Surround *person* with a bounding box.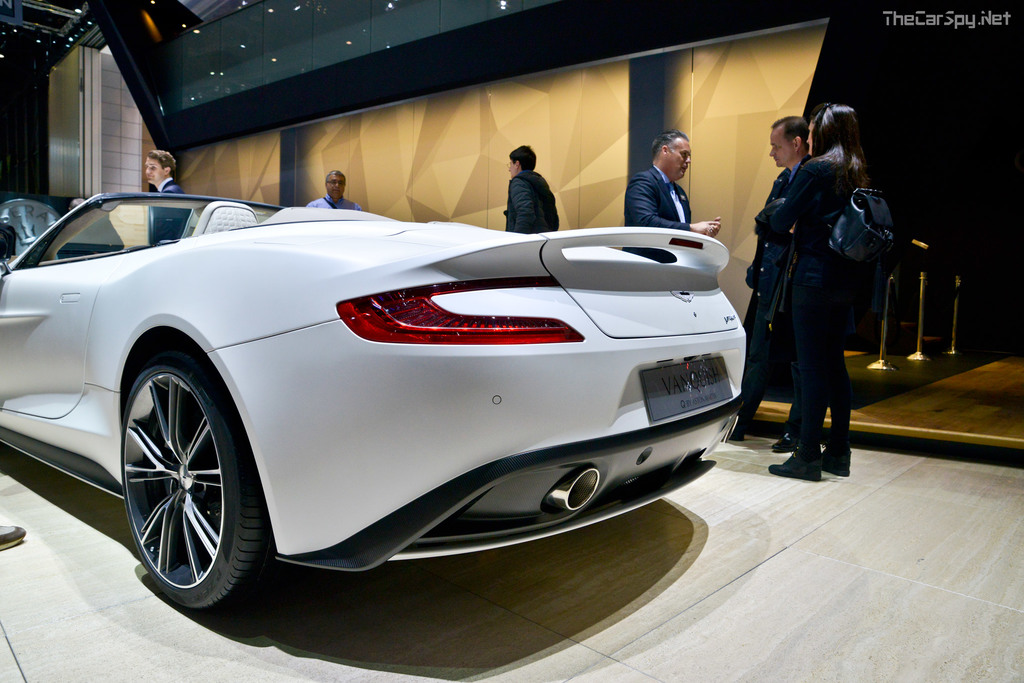
rect(144, 150, 188, 197).
